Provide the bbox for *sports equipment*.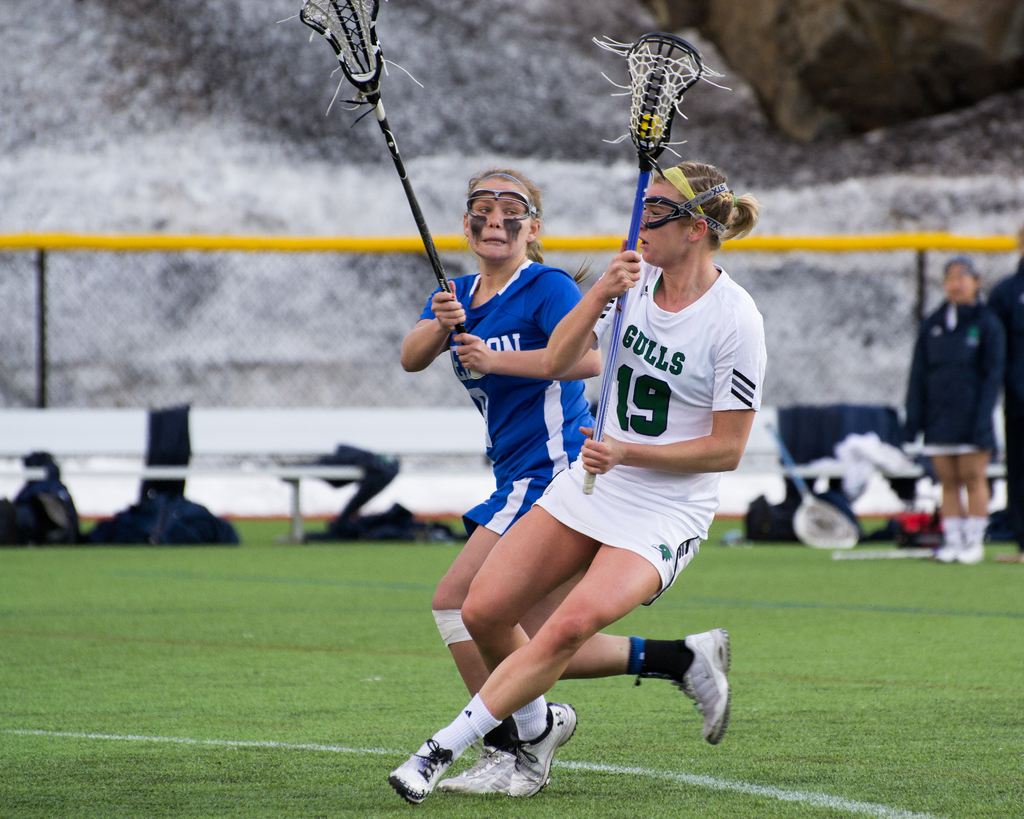
[583, 29, 731, 495].
